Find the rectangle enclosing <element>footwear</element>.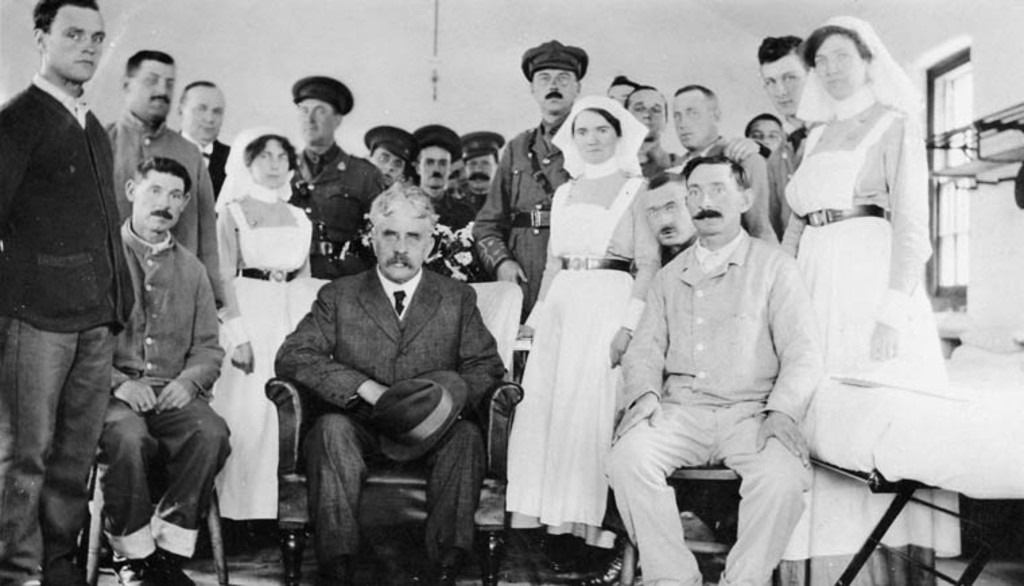
detection(536, 528, 601, 579).
